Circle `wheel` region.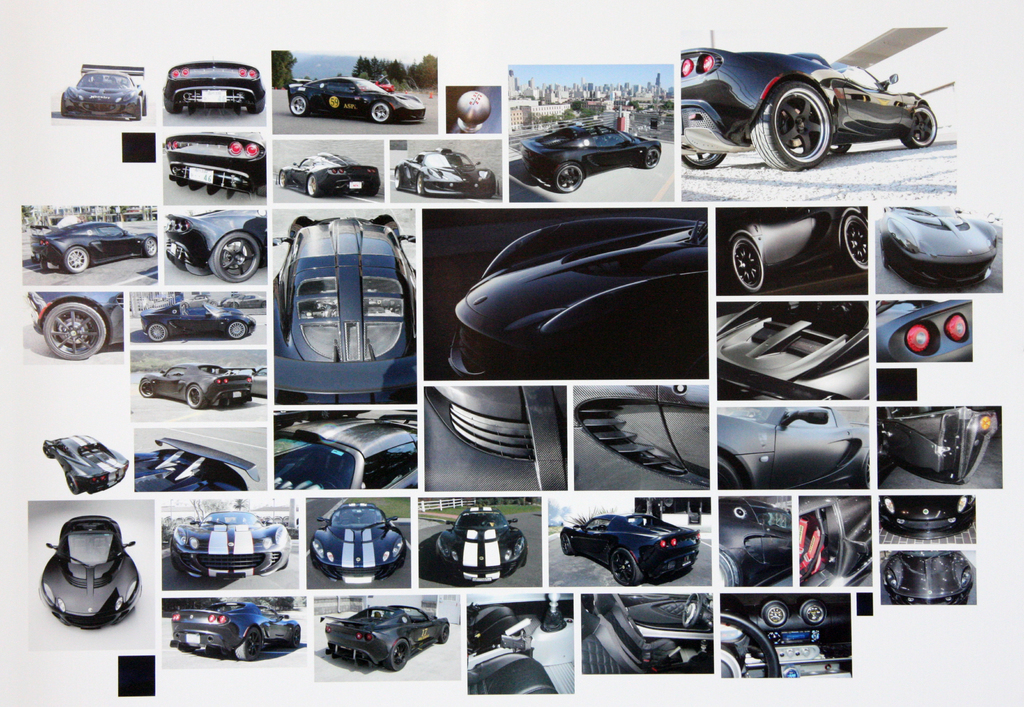
Region: [x1=899, y1=102, x2=939, y2=148].
